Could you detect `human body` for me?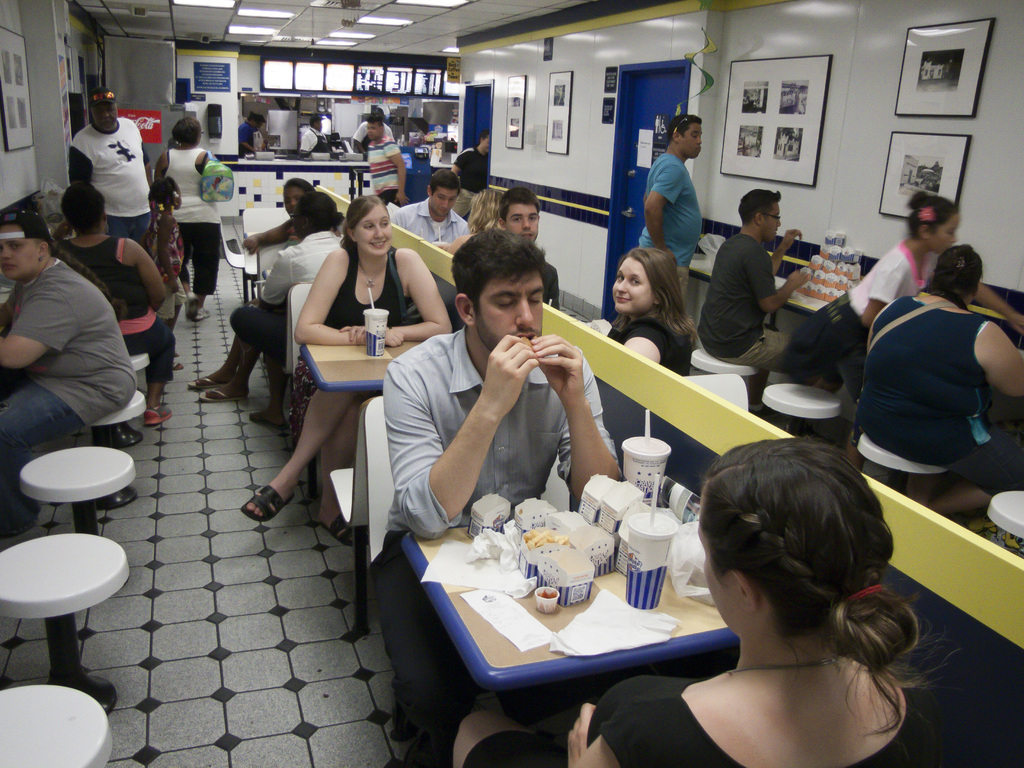
Detection result: box=[354, 117, 407, 193].
